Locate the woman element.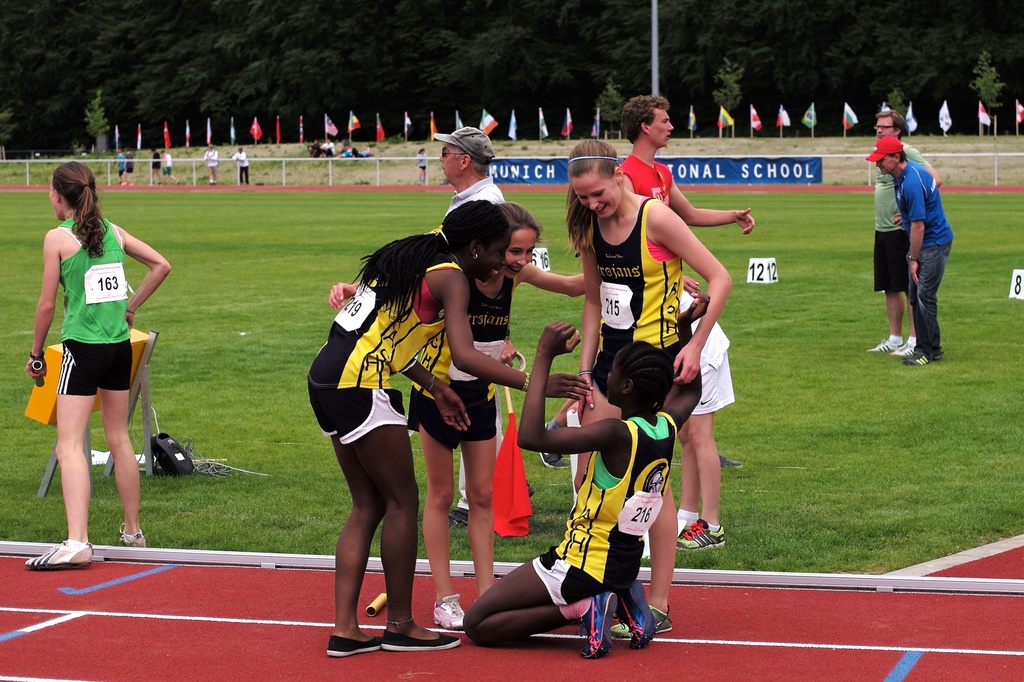
Element bbox: (x1=19, y1=165, x2=166, y2=567).
